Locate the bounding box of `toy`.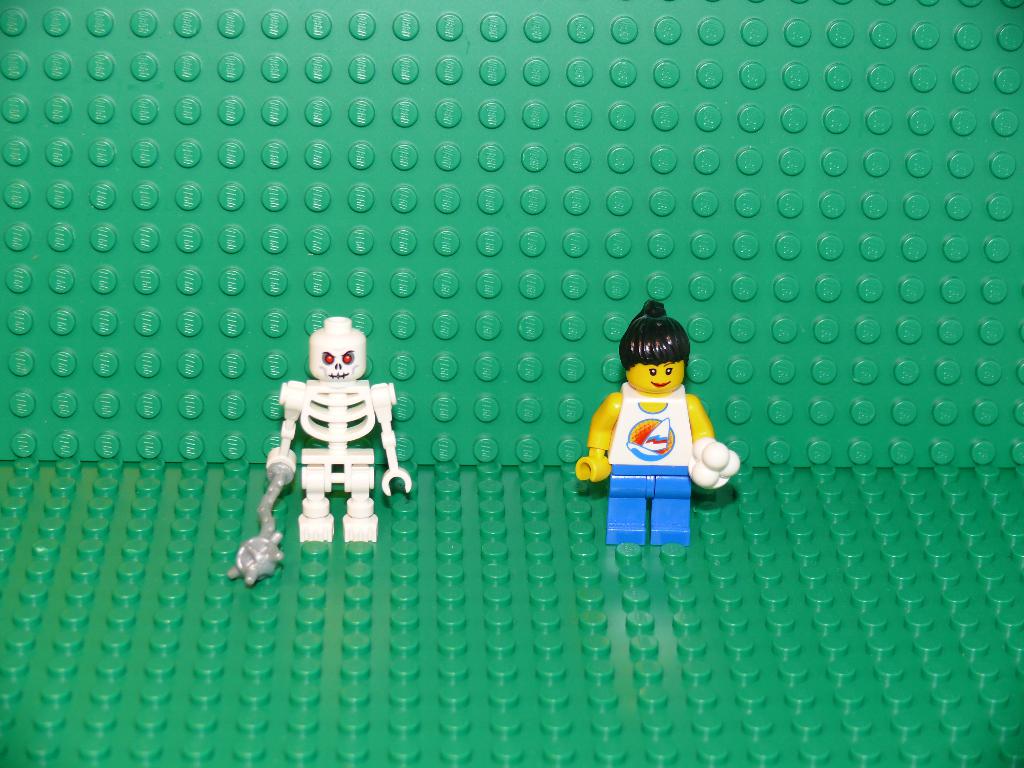
Bounding box: BBox(227, 314, 412, 595).
